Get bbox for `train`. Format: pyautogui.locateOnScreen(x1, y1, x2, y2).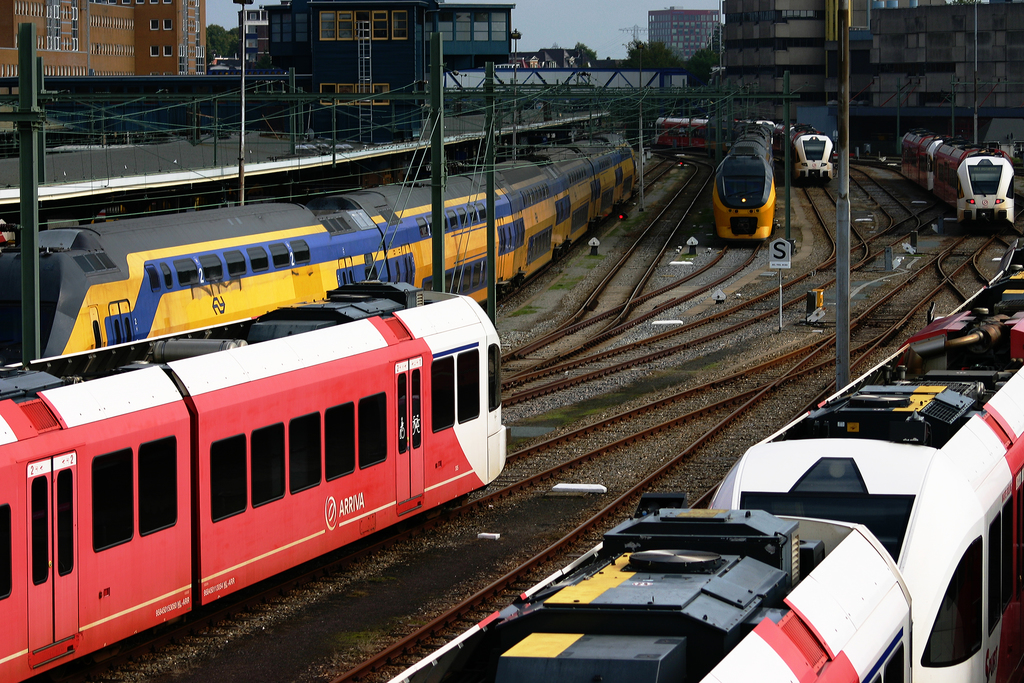
pyautogui.locateOnScreen(715, 125, 780, 239).
